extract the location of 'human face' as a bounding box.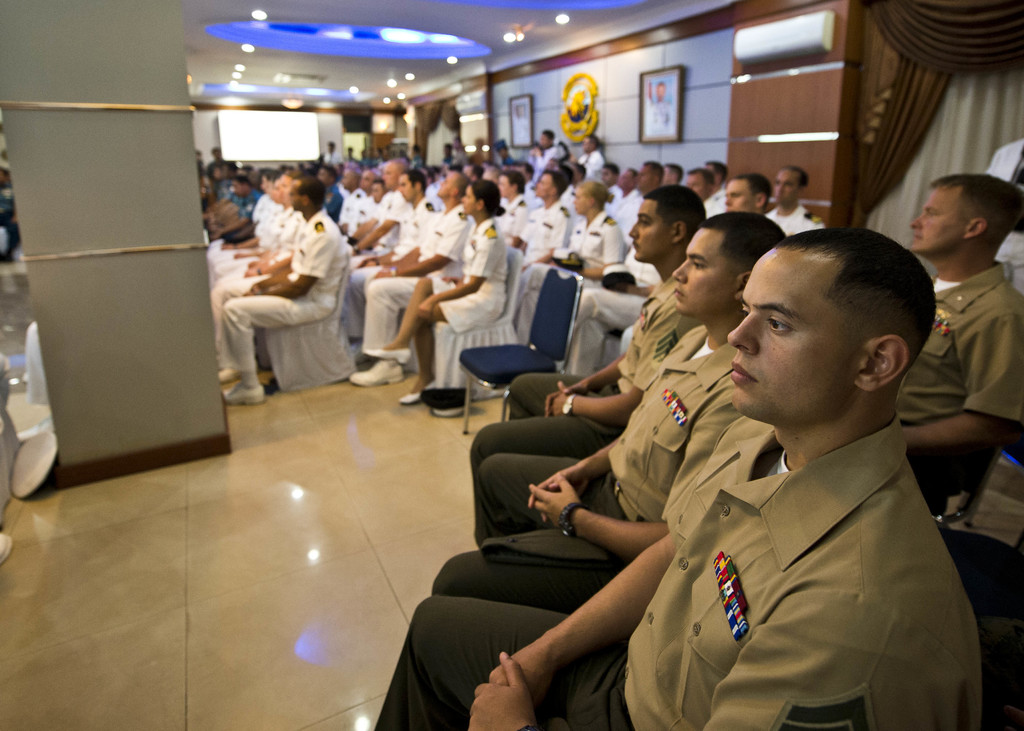
(left=281, top=177, right=290, bottom=202).
